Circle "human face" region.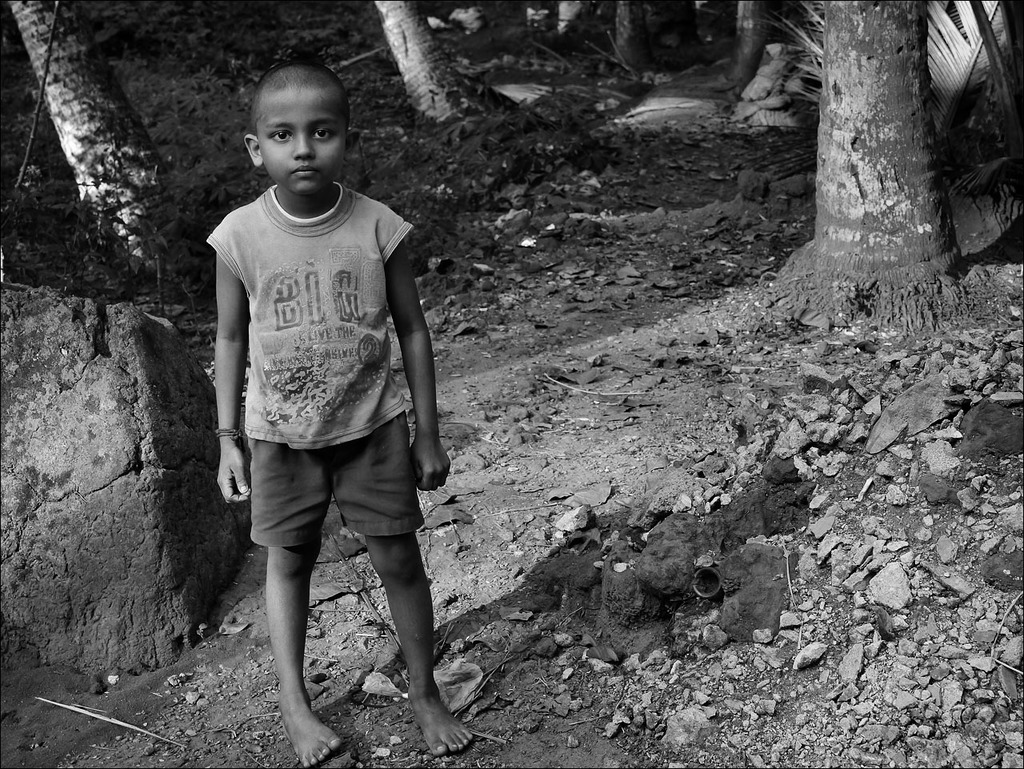
Region: crop(264, 93, 346, 194).
